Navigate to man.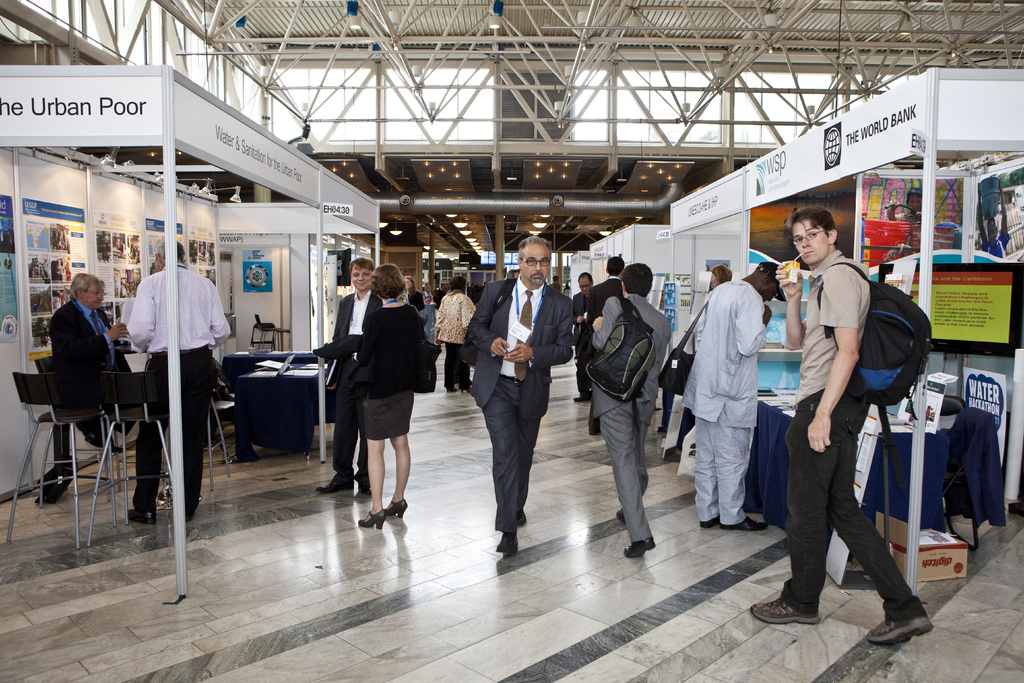
Navigation target: 61 272 143 433.
